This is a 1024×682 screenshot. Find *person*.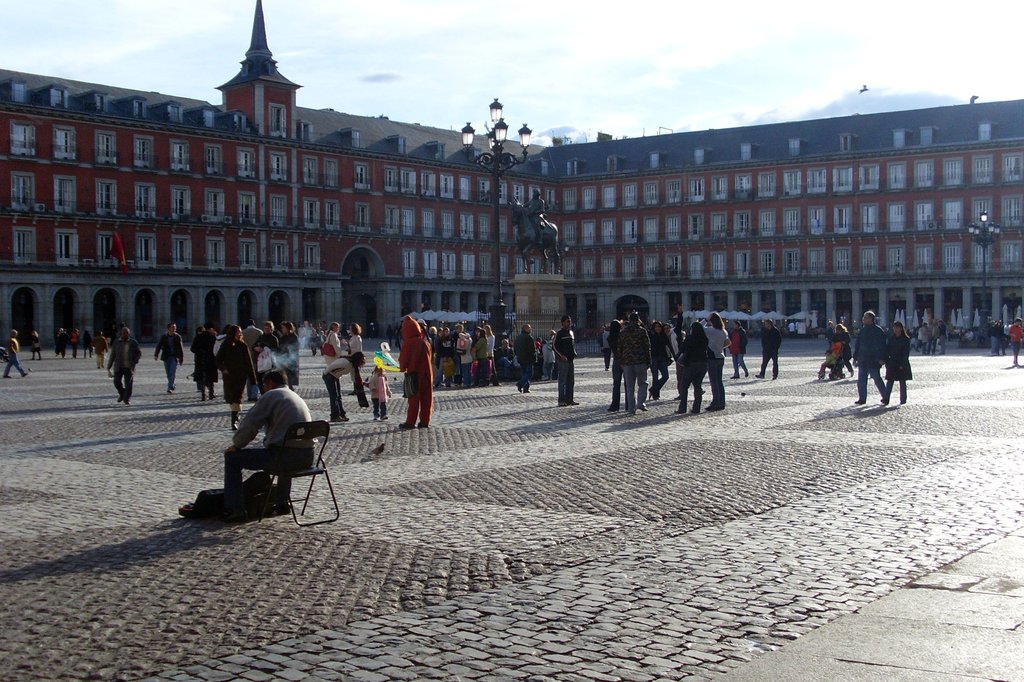
Bounding box: <bbox>535, 339, 550, 385</bbox>.
